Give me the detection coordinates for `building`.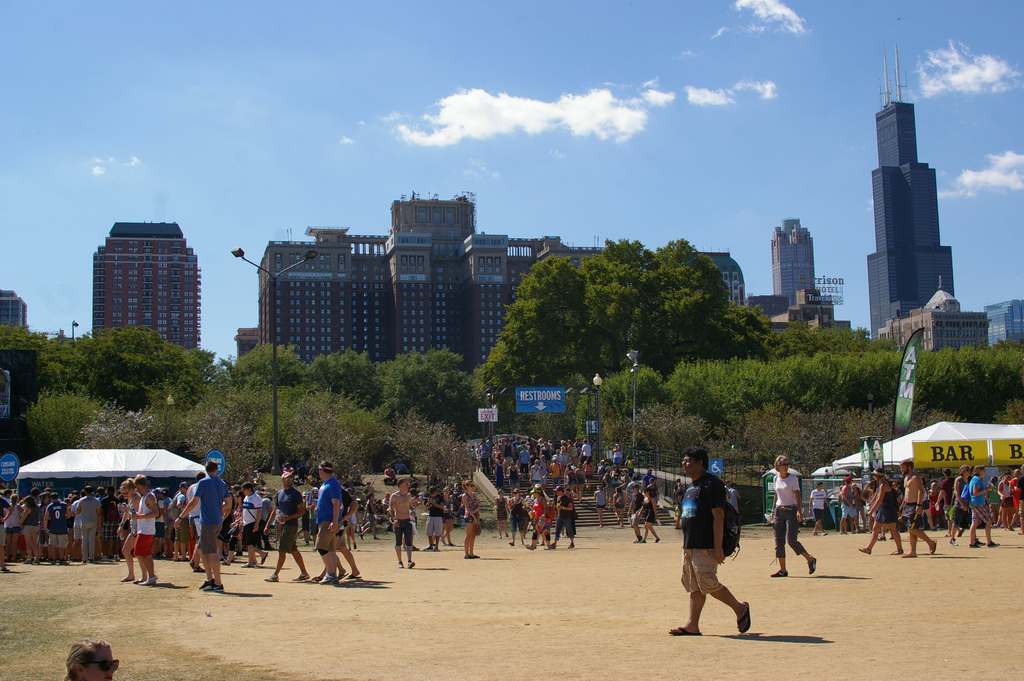
x1=92, y1=222, x2=203, y2=350.
